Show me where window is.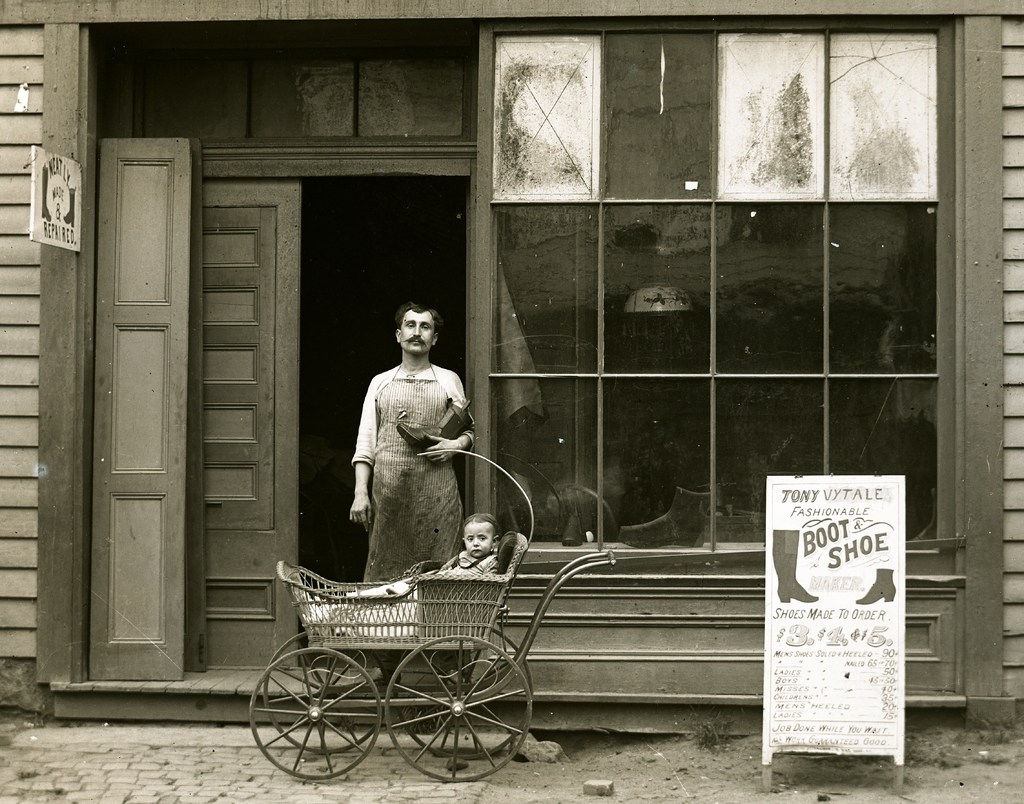
window is at crop(433, 0, 1013, 516).
